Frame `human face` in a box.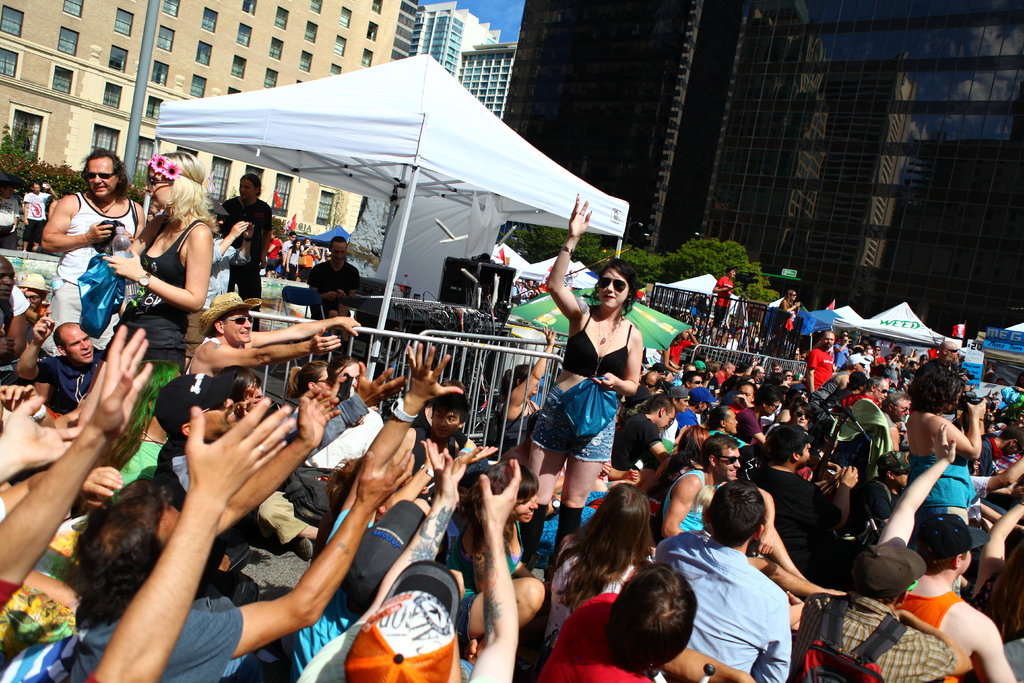
region(225, 312, 254, 345).
